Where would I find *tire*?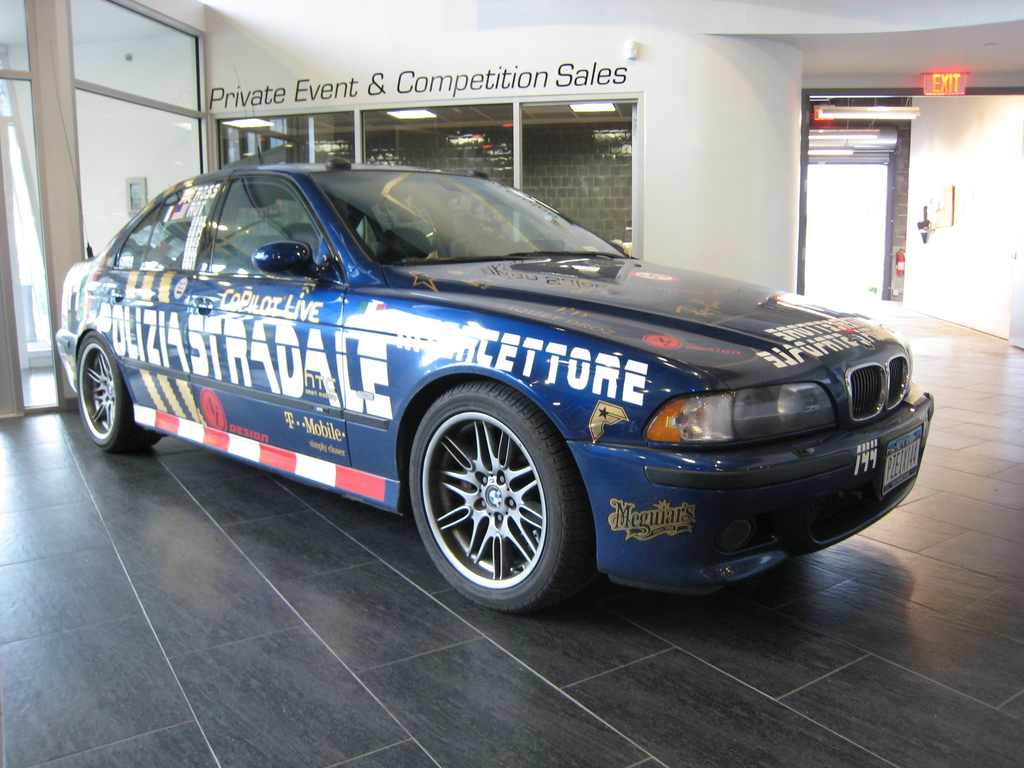
At rect(406, 383, 580, 617).
